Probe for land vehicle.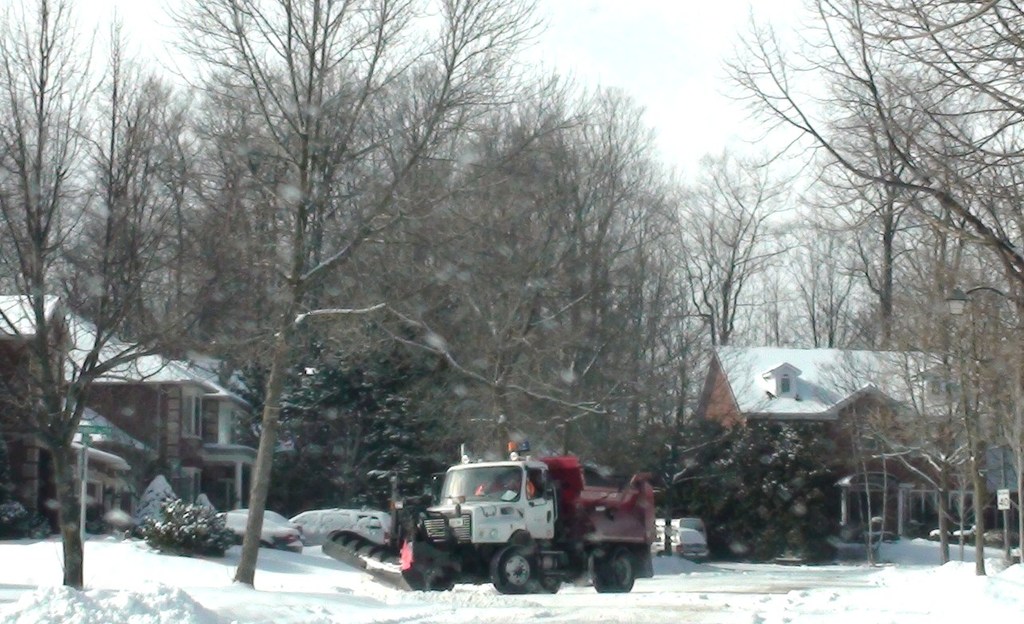
Probe result: 662:516:706:529.
